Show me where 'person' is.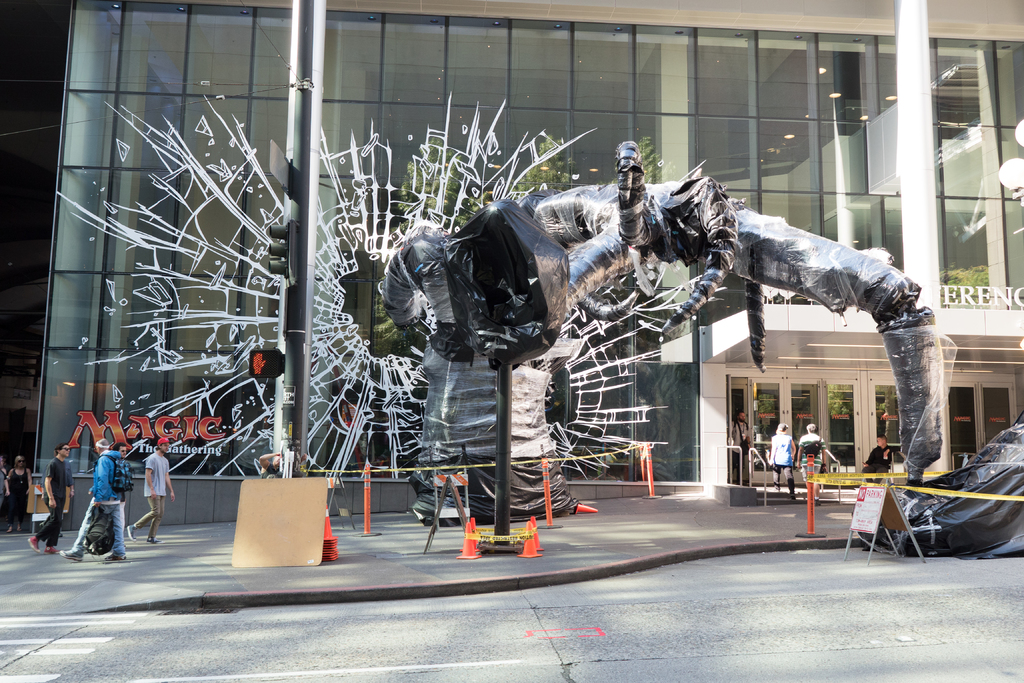
'person' is at 38:447:74:537.
